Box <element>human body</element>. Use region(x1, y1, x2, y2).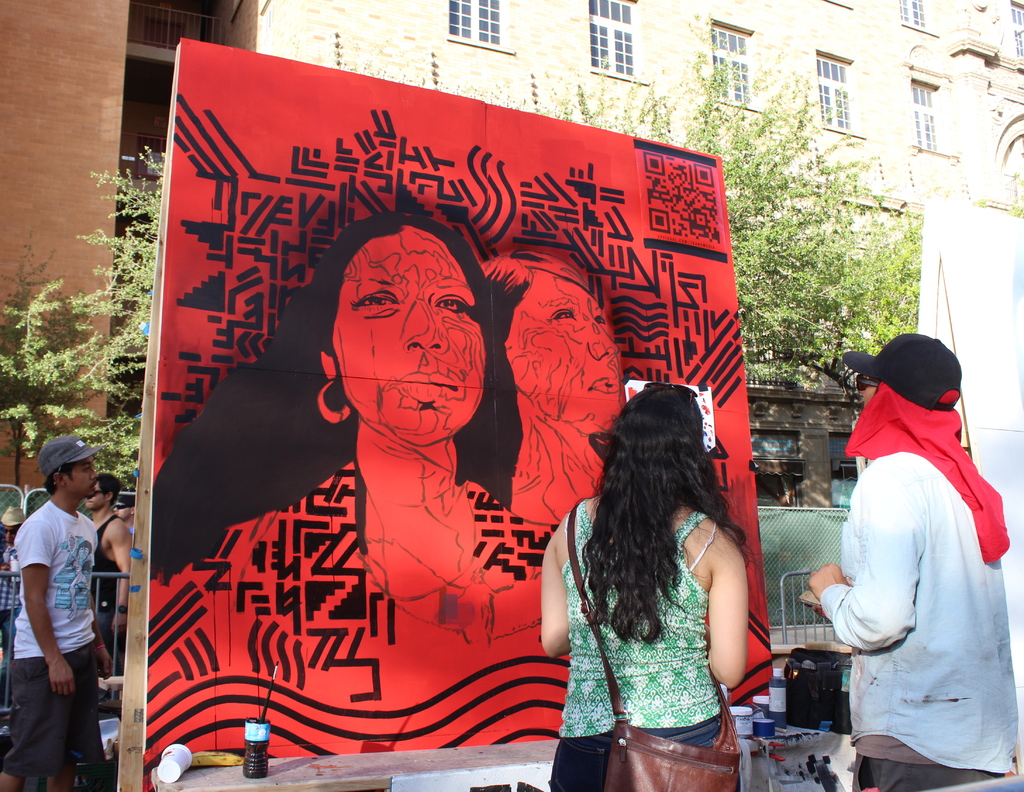
region(541, 384, 745, 791).
